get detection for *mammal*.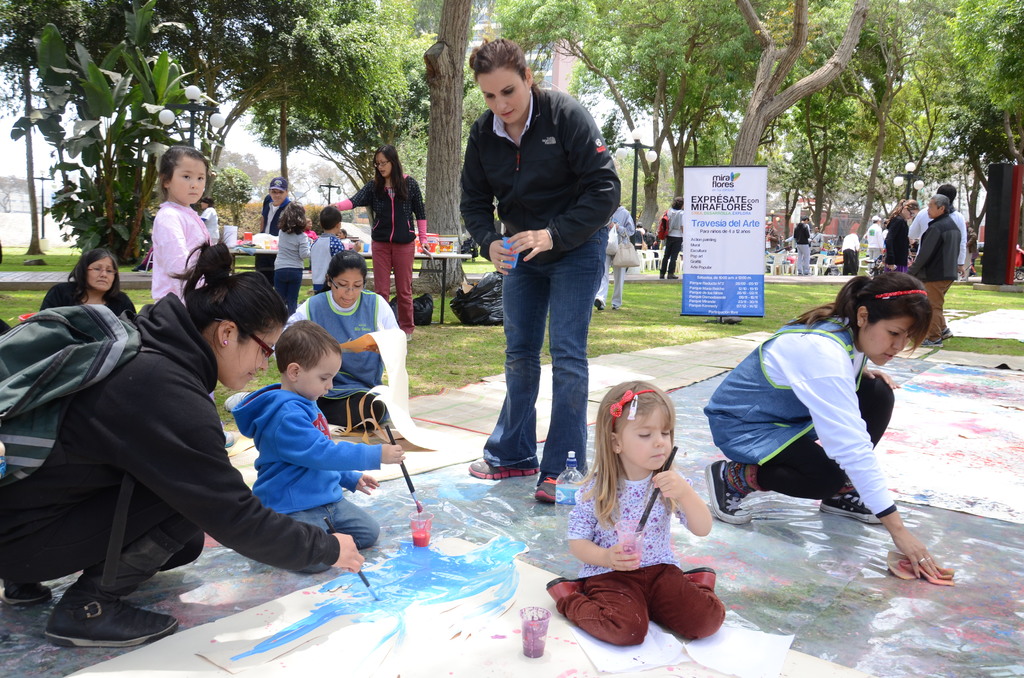
Detection: region(844, 234, 860, 275).
